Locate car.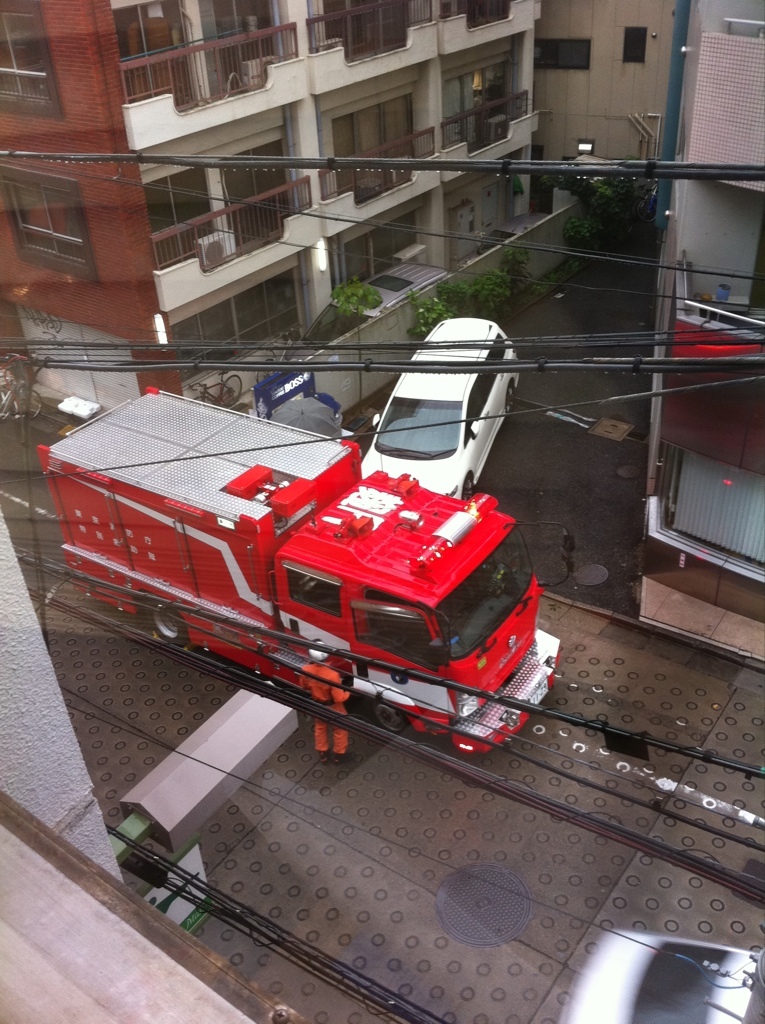
Bounding box: 357 318 522 499.
